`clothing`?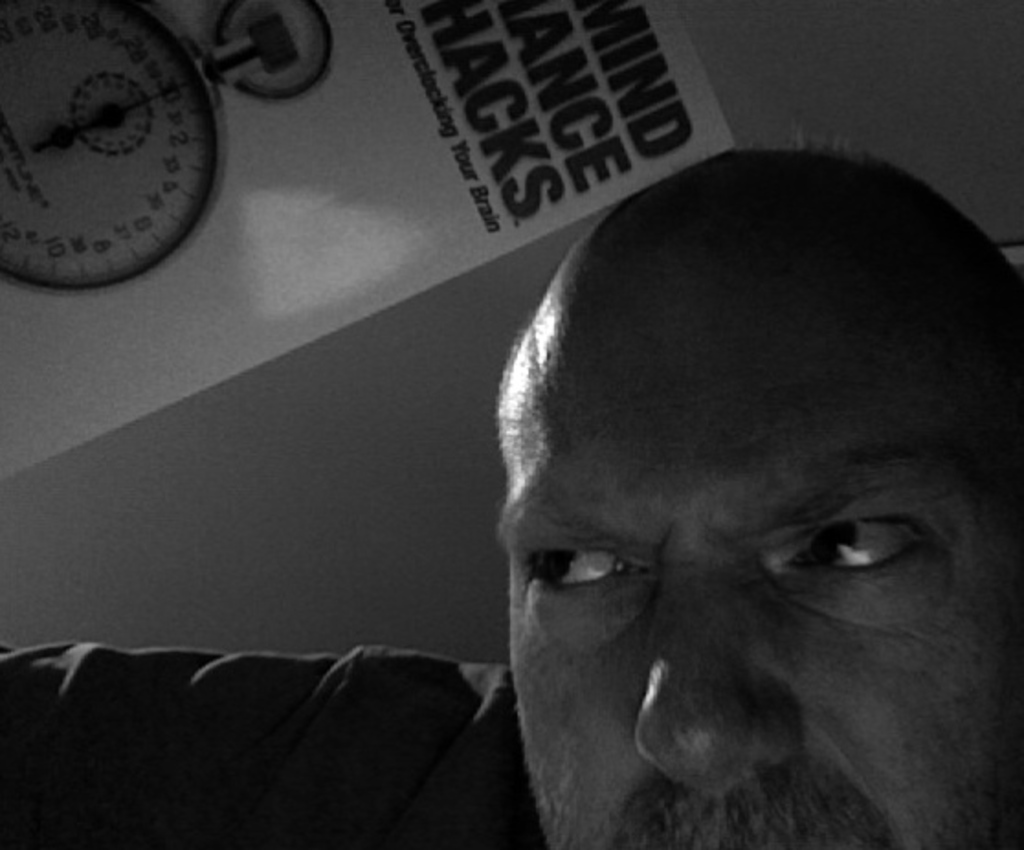
[0,639,545,848]
